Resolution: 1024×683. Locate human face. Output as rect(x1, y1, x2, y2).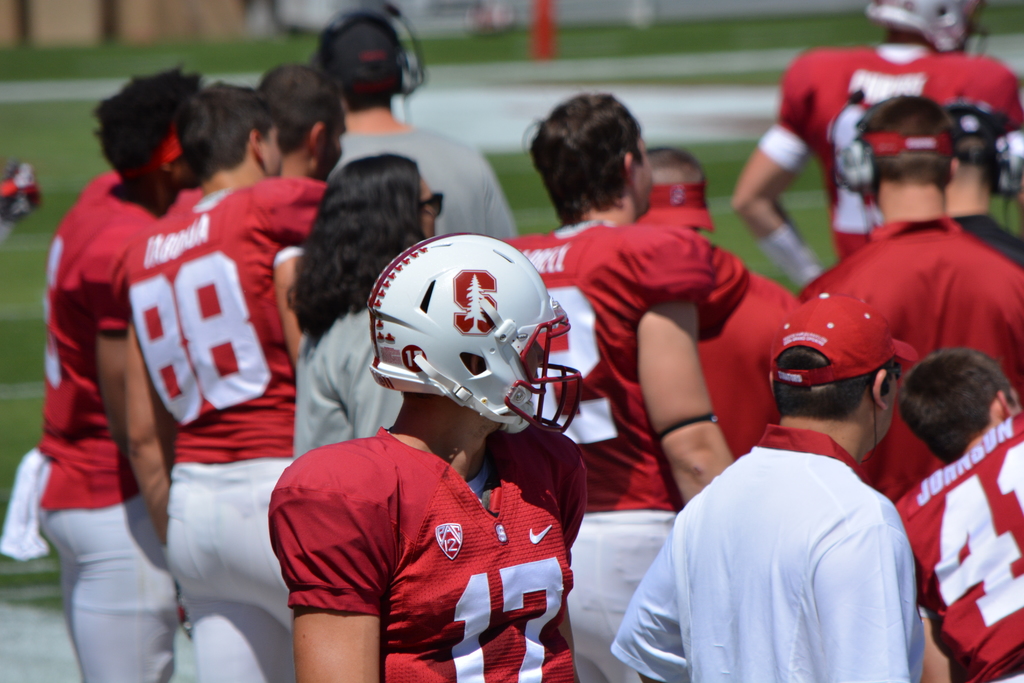
rect(884, 357, 899, 440).
